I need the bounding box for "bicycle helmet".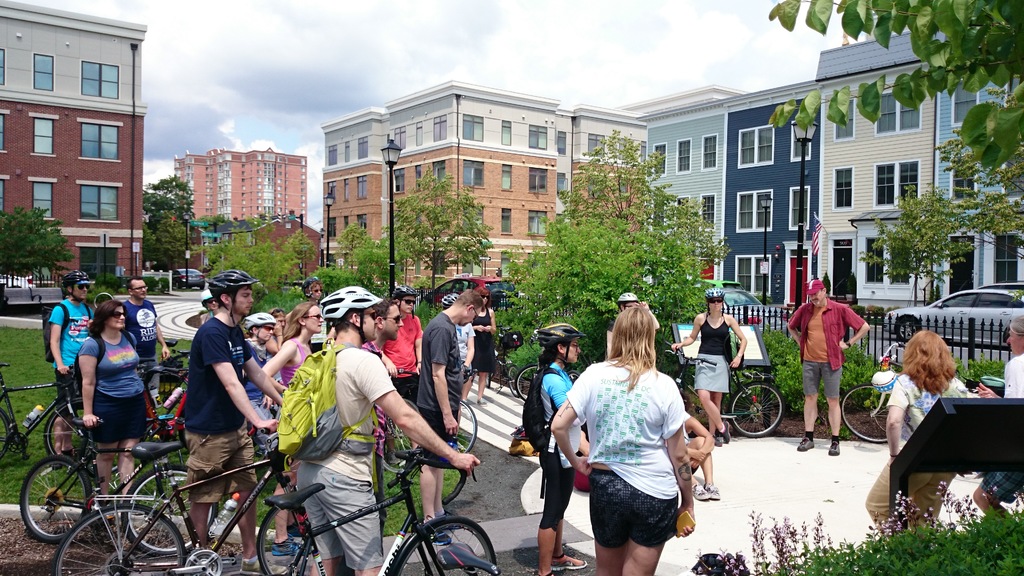
Here it is: (391,287,420,303).
